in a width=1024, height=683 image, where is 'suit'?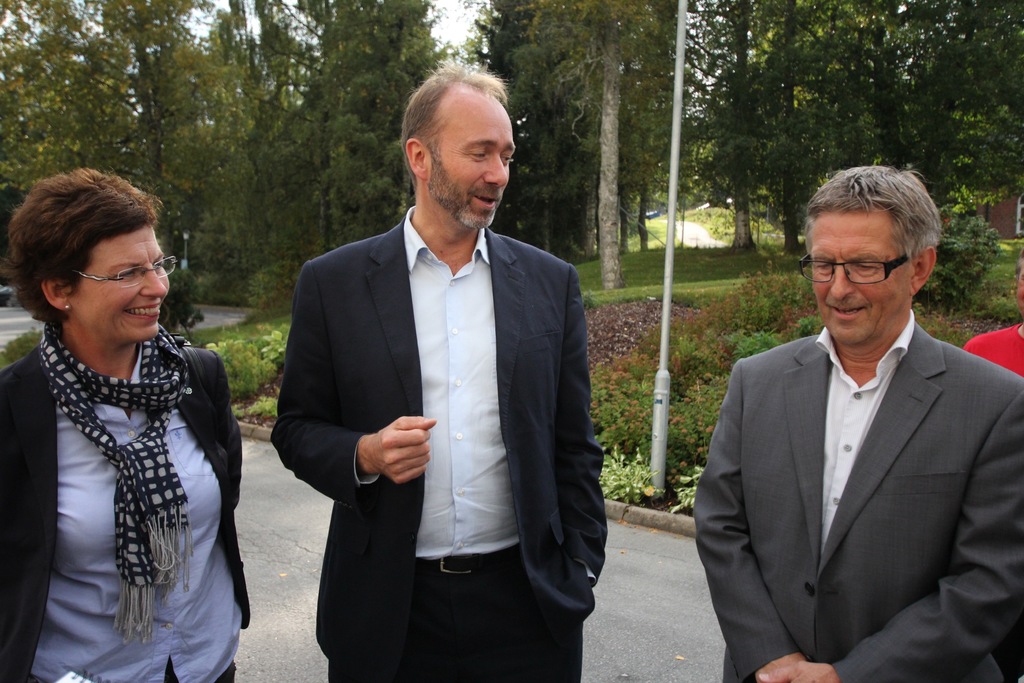
locate(291, 72, 599, 682).
